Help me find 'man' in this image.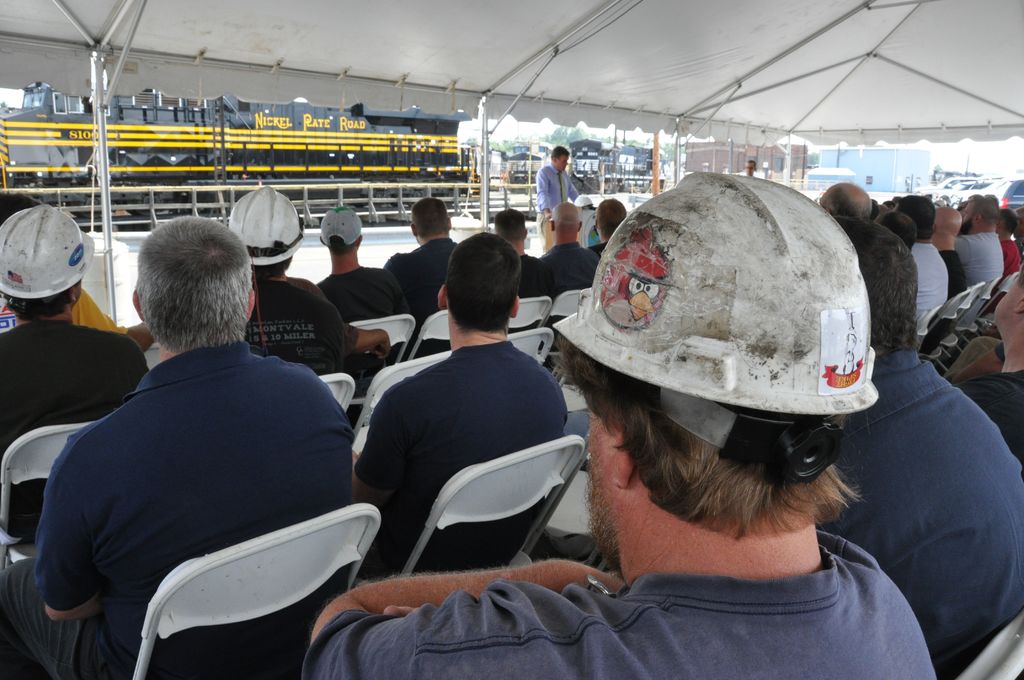
Found it: 940 194 998 320.
